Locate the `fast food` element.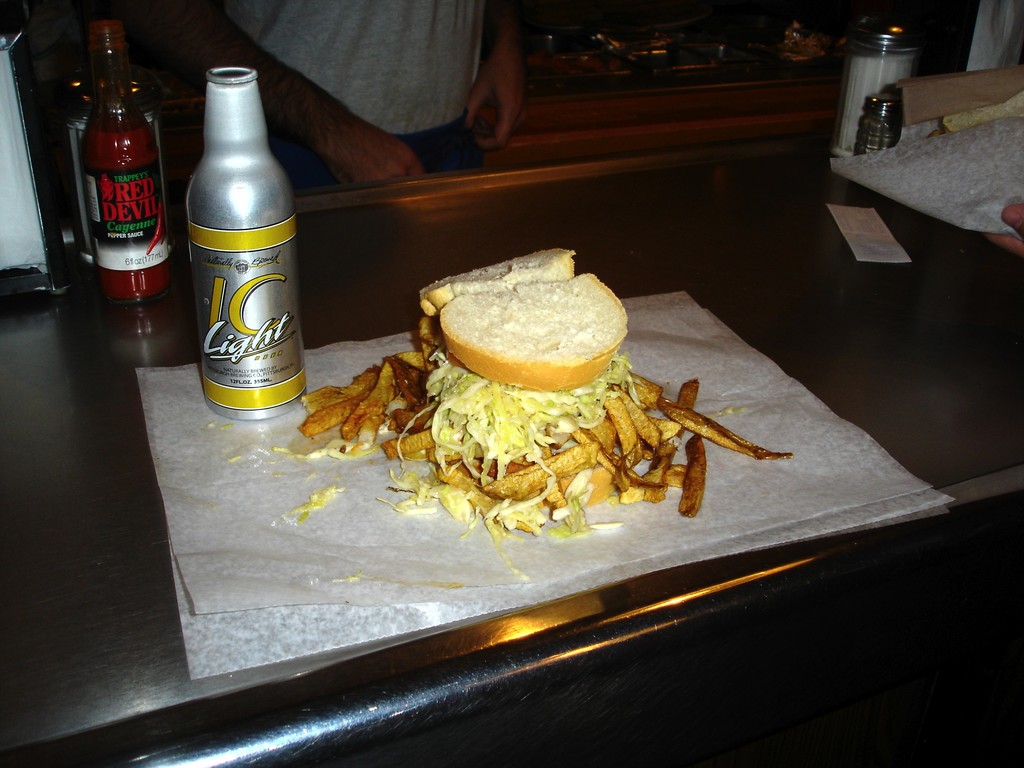
Element bbox: 380 243 712 545.
